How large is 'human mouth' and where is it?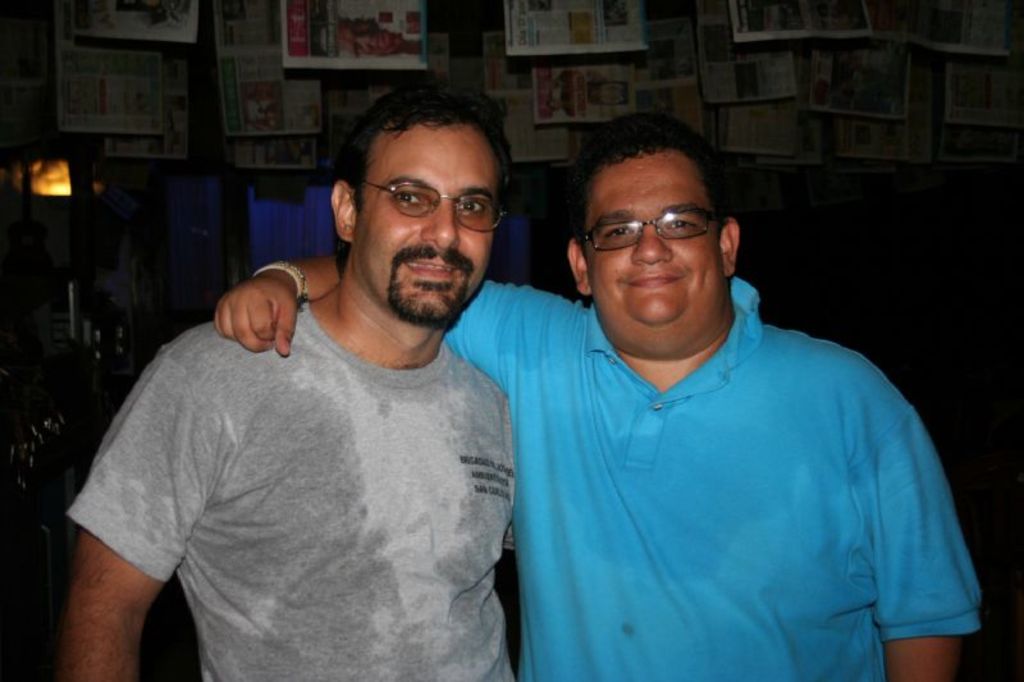
Bounding box: box=[410, 260, 454, 276].
